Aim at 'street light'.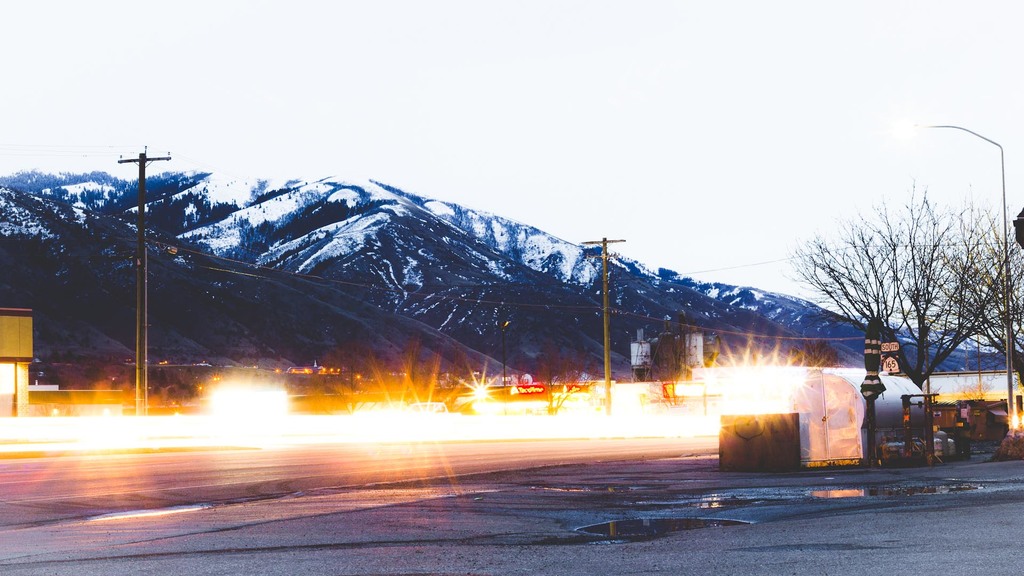
Aimed at (493,317,517,387).
